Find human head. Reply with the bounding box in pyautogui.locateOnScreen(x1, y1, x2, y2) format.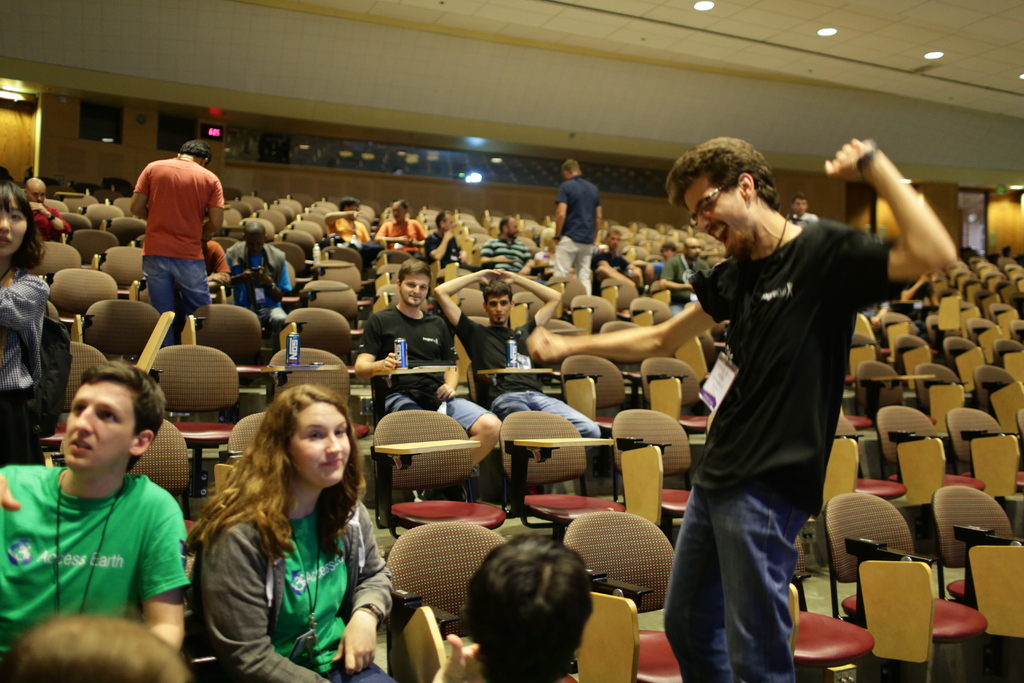
pyautogui.locateOnScreen(794, 194, 808, 217).
